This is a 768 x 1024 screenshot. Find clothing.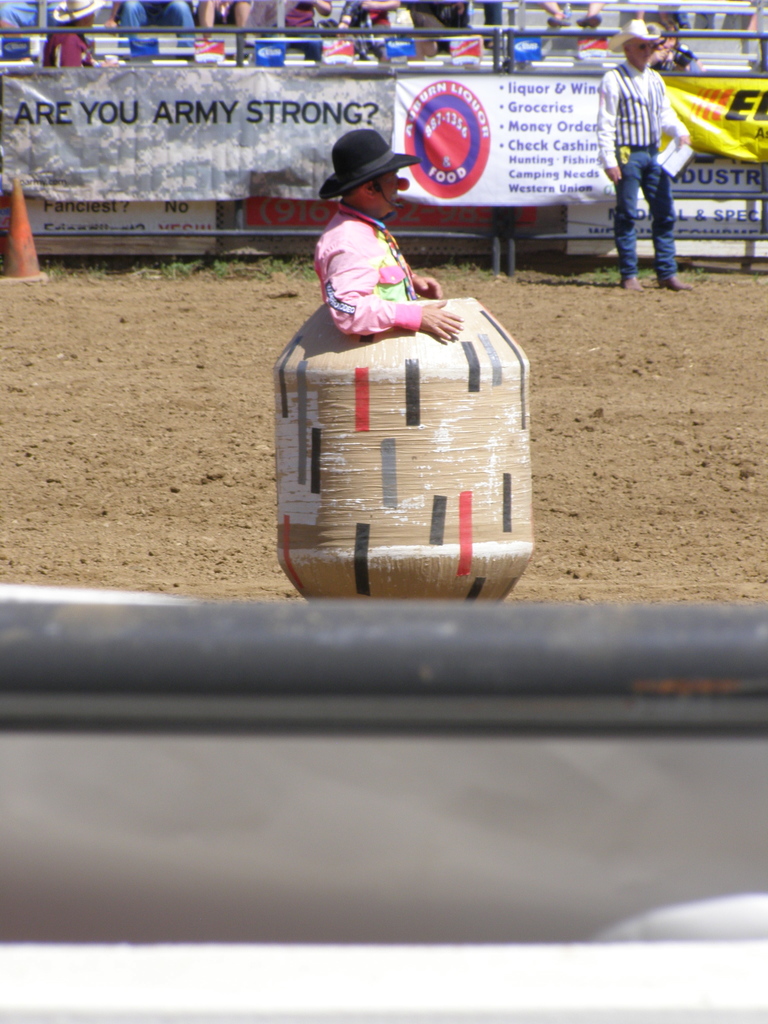
Bounding box: <region>1, 0, 66, 55</region>.
